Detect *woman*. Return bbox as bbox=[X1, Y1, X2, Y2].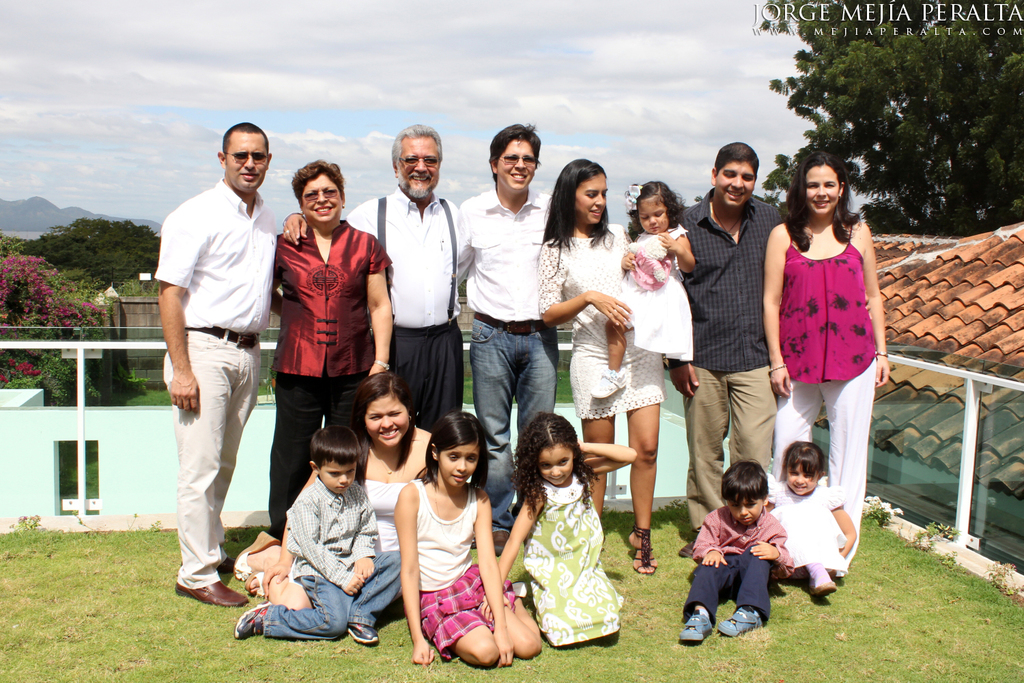
bbox=[539, 152, 673, 579].
